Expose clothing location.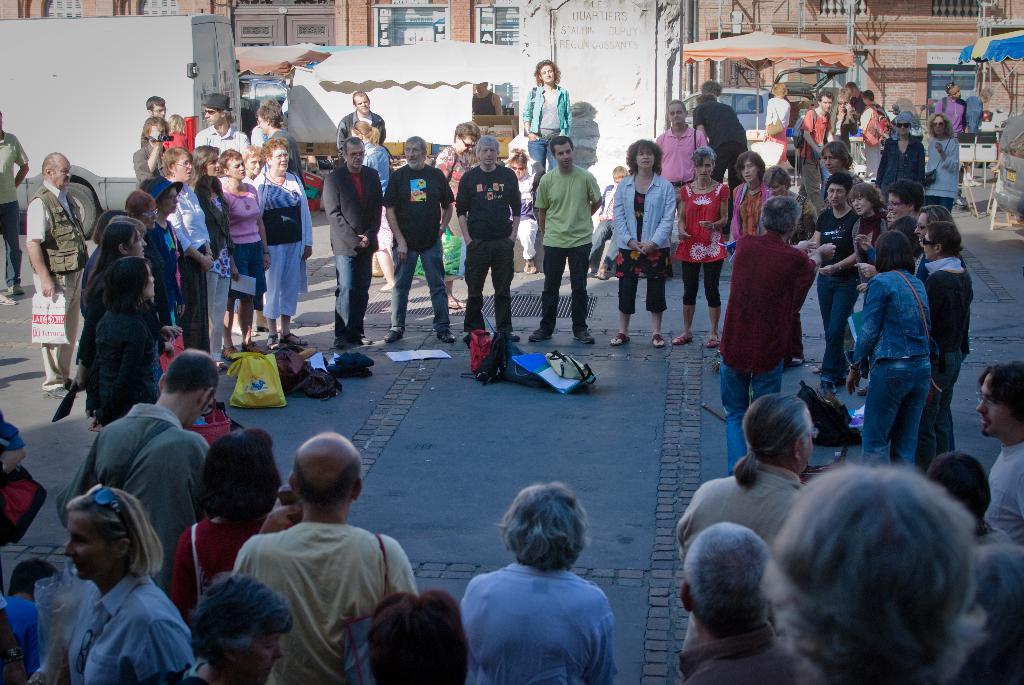
Exposed at {"left": 755, "top": 193, "right": 819, "bottom": 349}.
